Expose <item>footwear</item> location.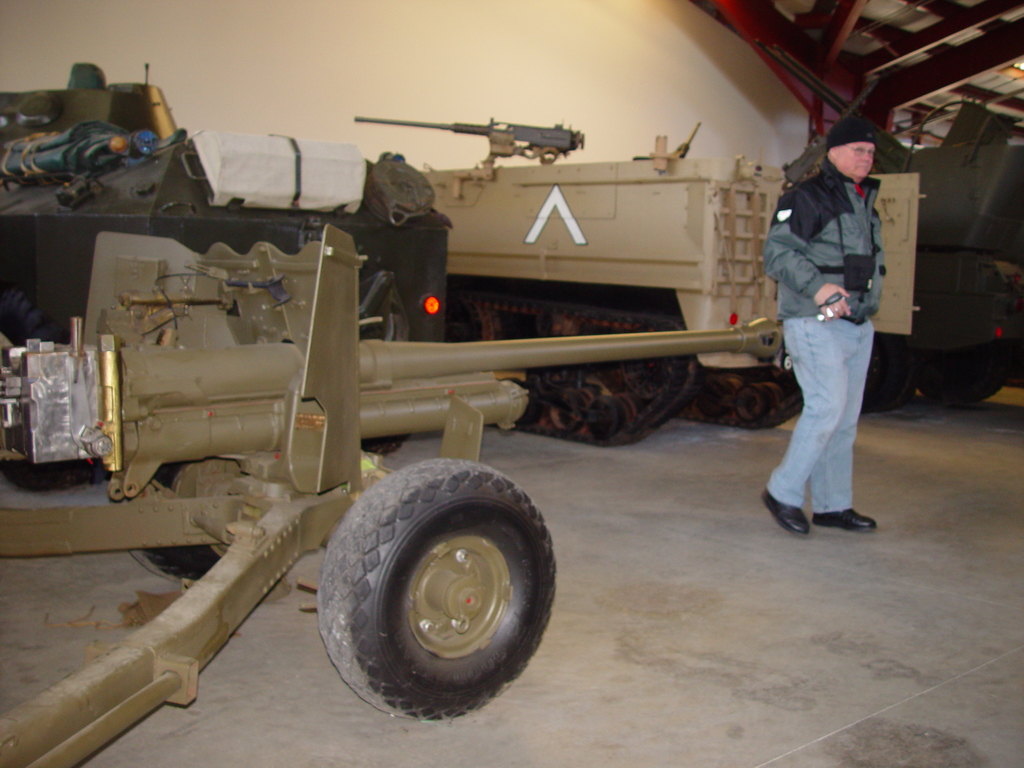
Exposed at <region>759, 487, 811, 538</region>.
